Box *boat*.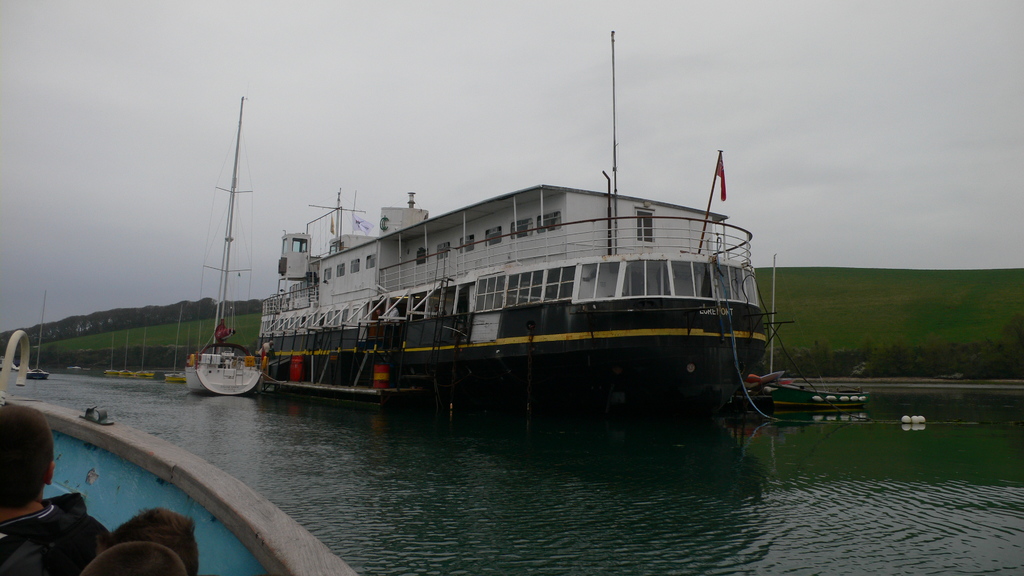
box(192, 110, 835, 425).
